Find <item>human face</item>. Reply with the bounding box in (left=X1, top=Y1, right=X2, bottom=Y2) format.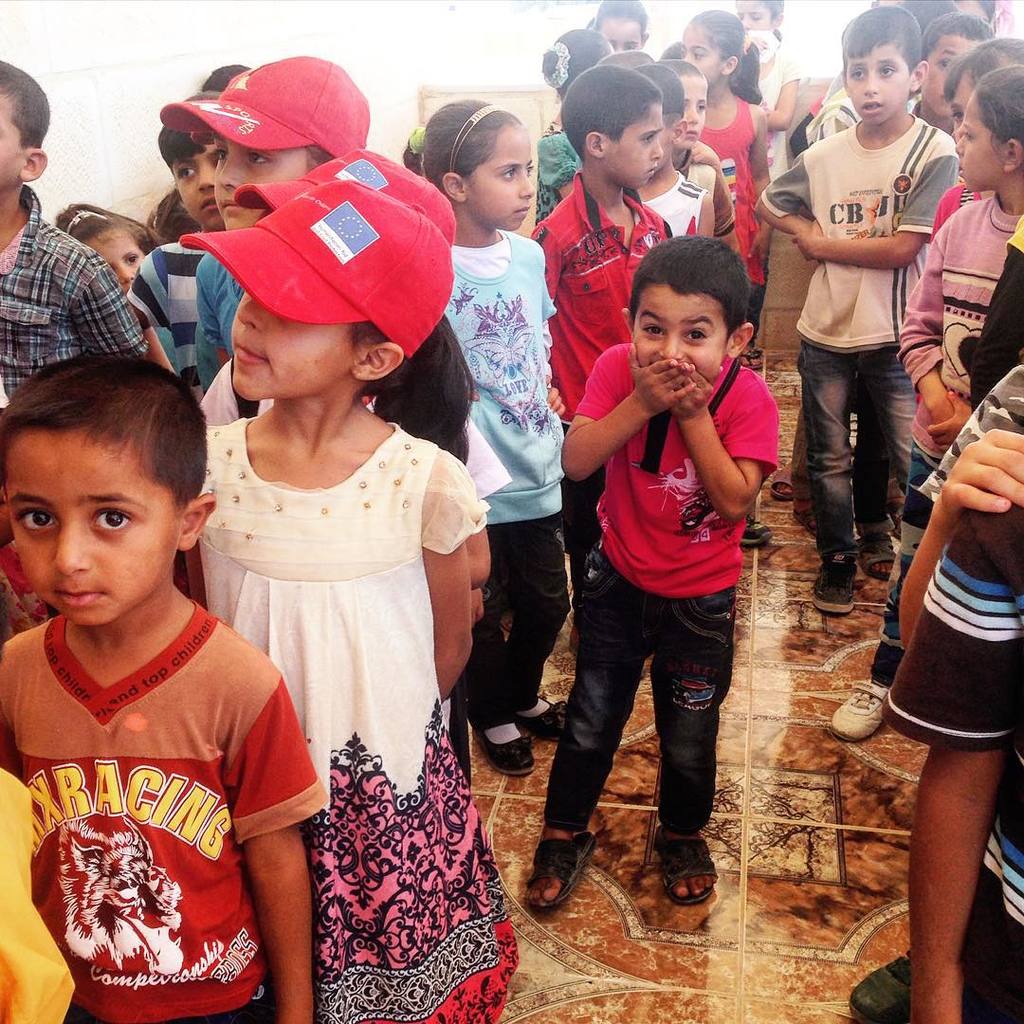
(left=849, top=46, right=912, bottom=125).
